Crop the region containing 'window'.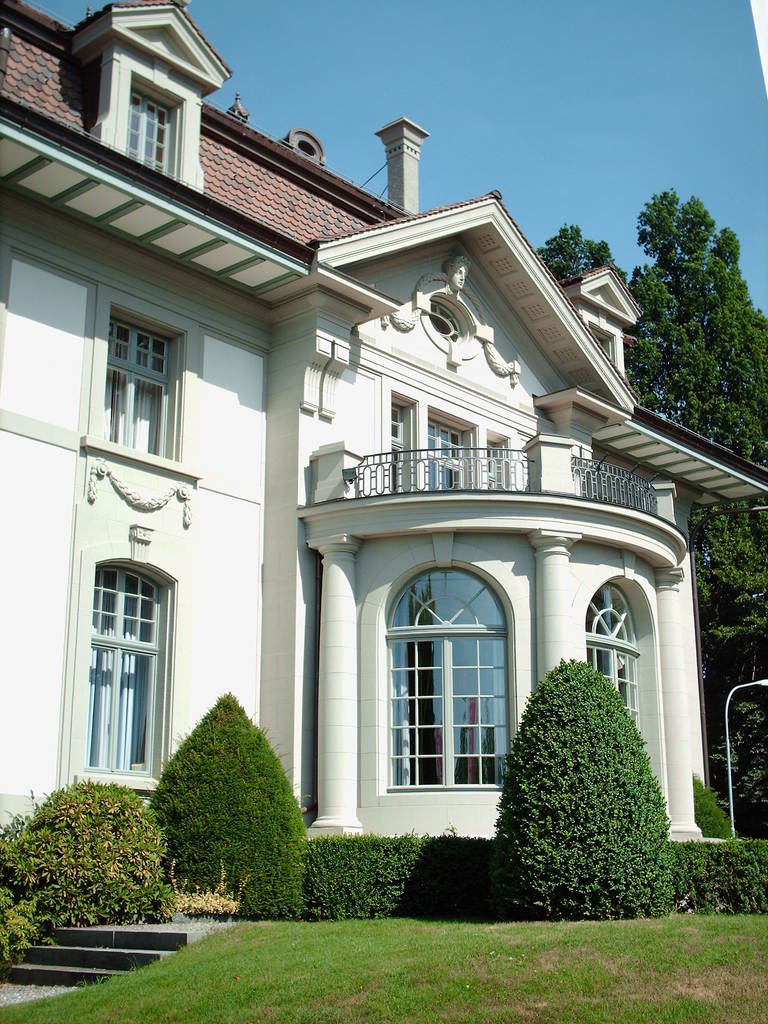
Crop region: (410,252,492,368).
